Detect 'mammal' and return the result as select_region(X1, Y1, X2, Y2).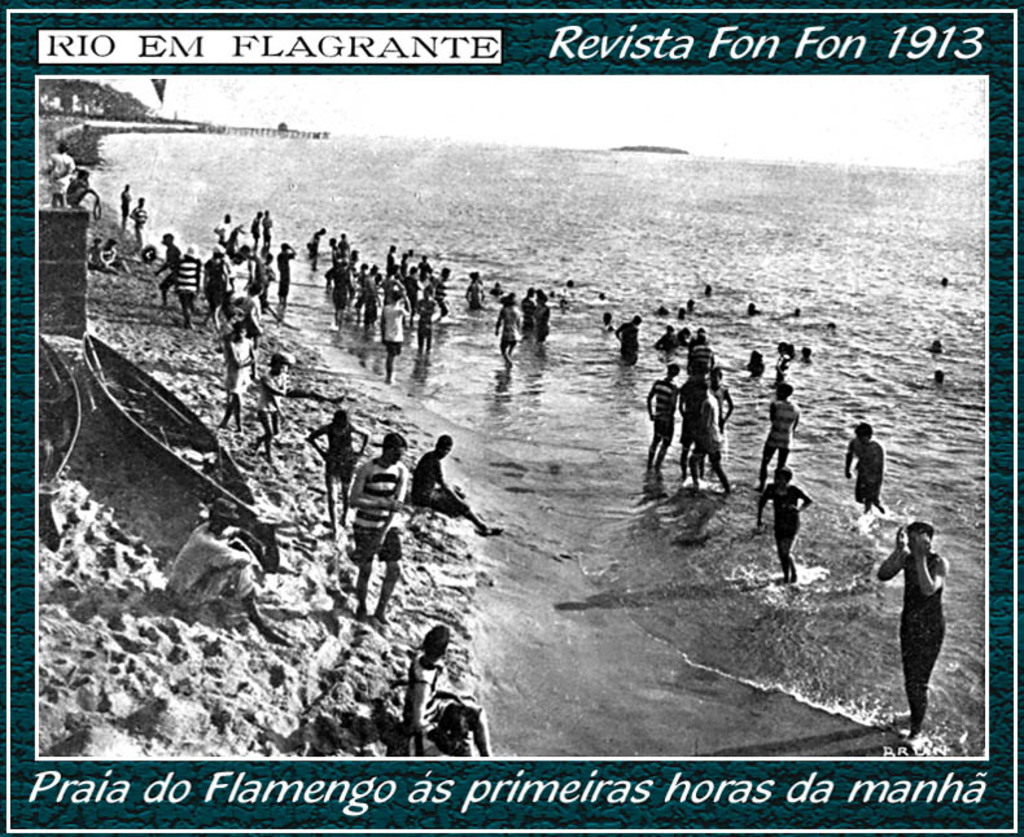
select_region(925, 336, 945, 356).
